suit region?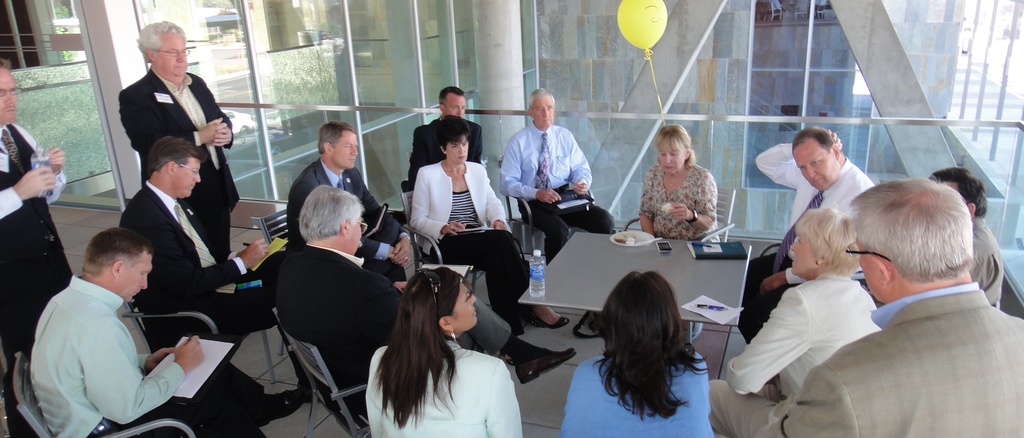
rect(404, 157, 531, 332)
